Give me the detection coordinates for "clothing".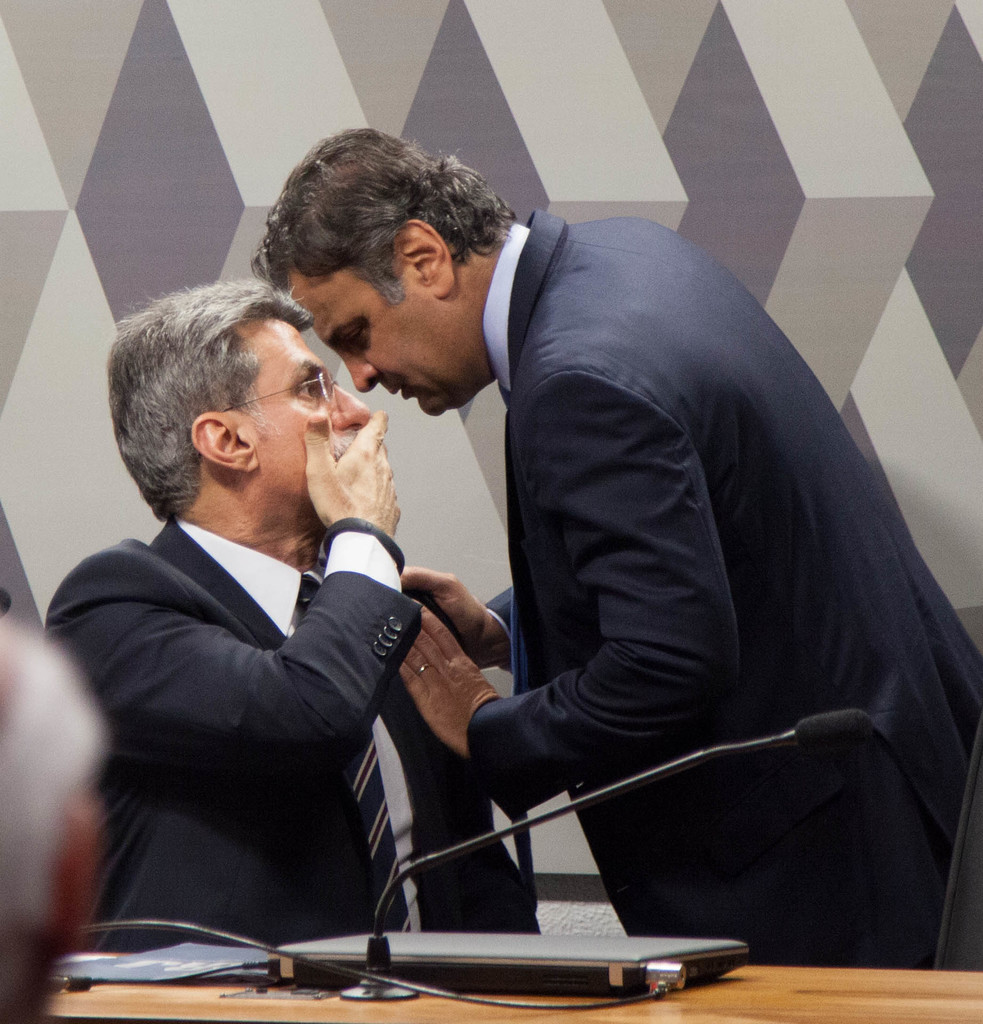
<region>469, 190, 982, 981</region>.
